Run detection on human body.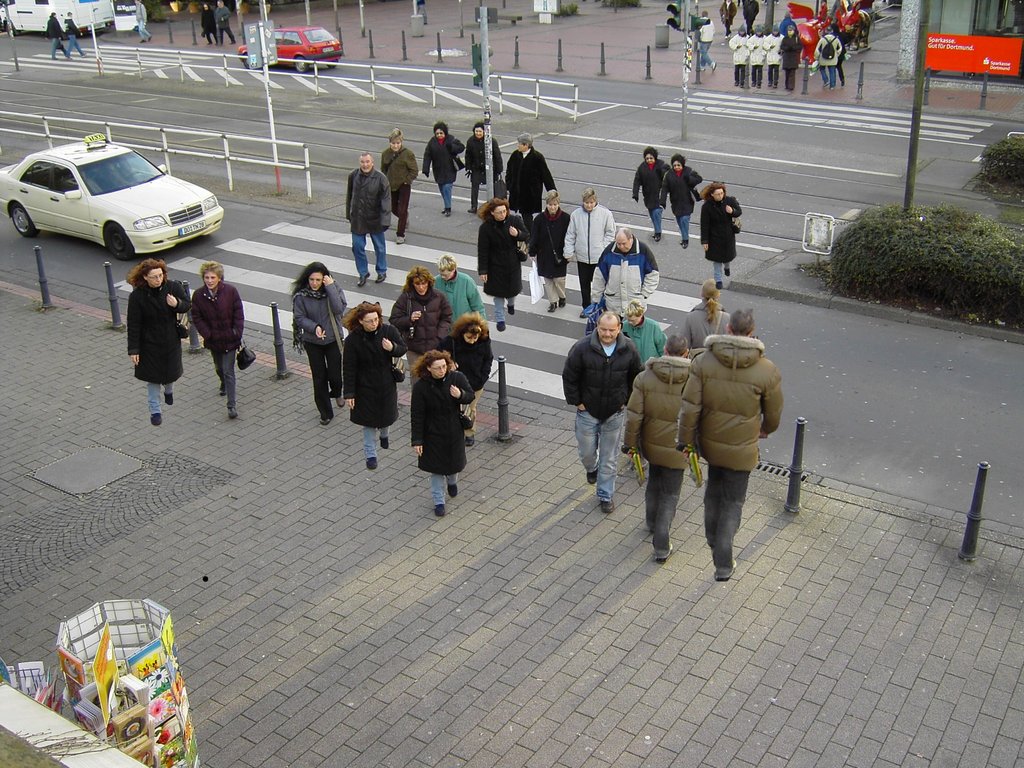
Result: pyautogui.locateOnScreen(344, 168, 393, 289).
